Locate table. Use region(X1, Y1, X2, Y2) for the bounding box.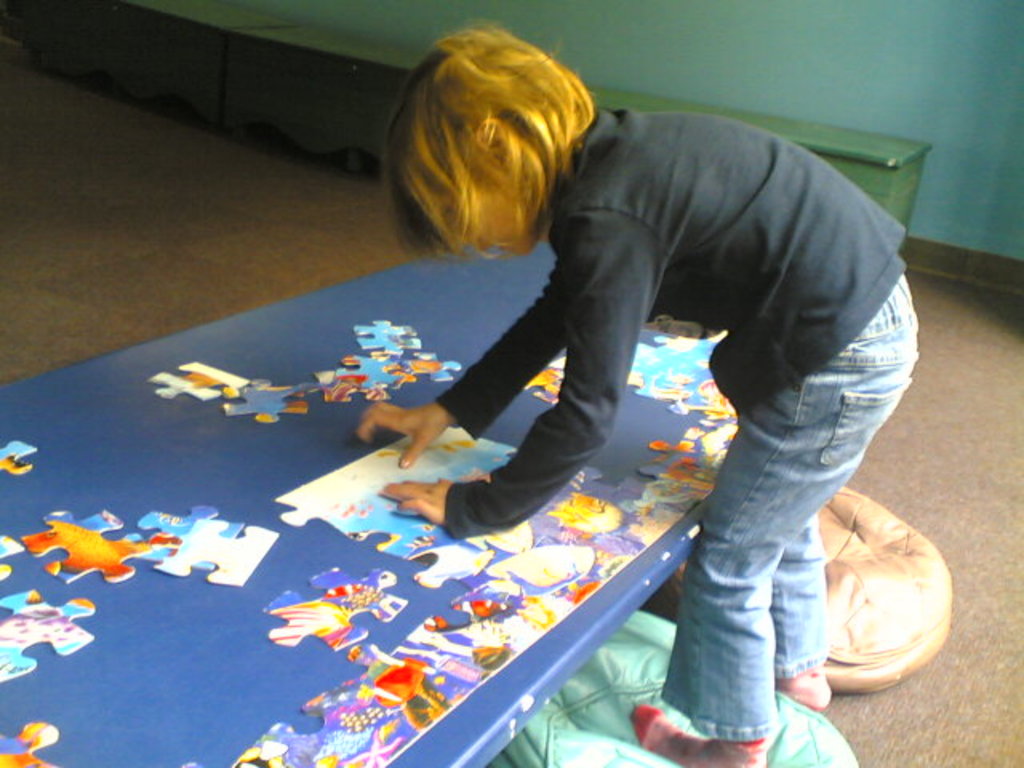
region(24, 0, 926, 200).
